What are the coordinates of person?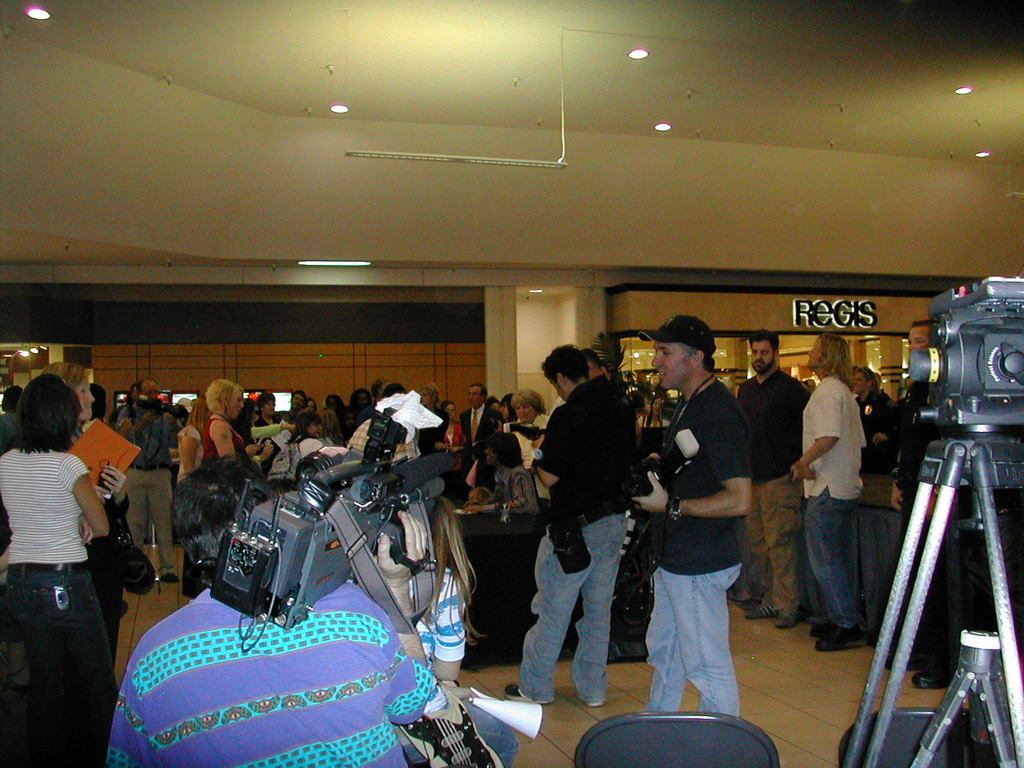
890/320/938/690.
